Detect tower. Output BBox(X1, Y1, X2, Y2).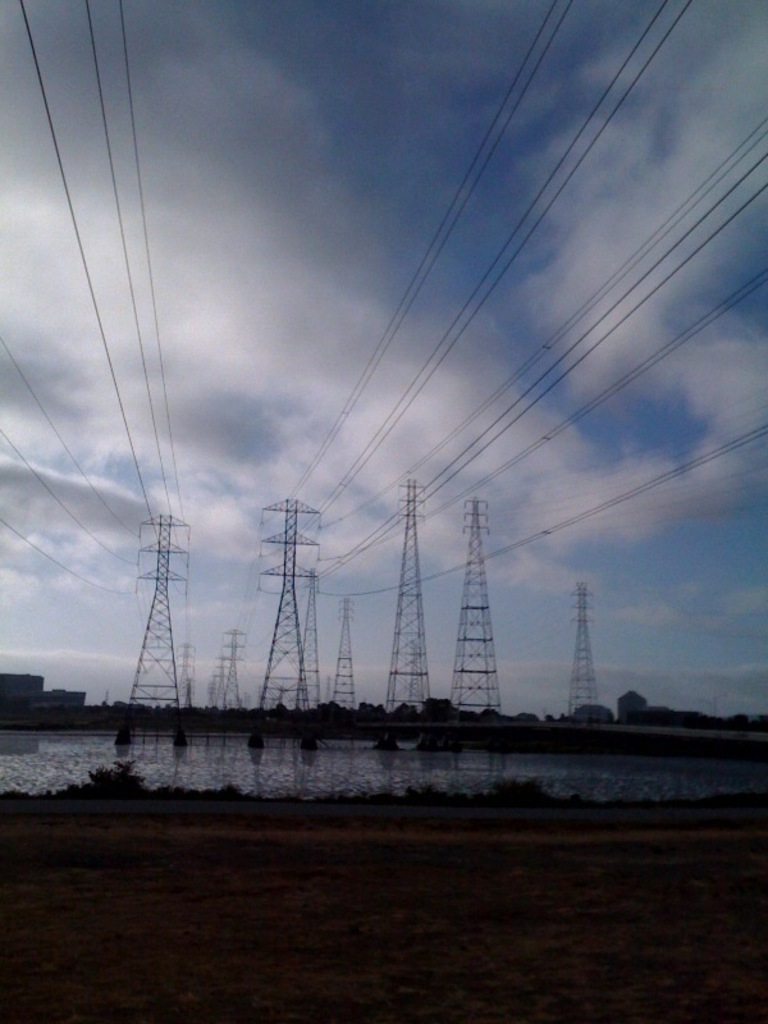
BBox(220, 634, 260, 719).
